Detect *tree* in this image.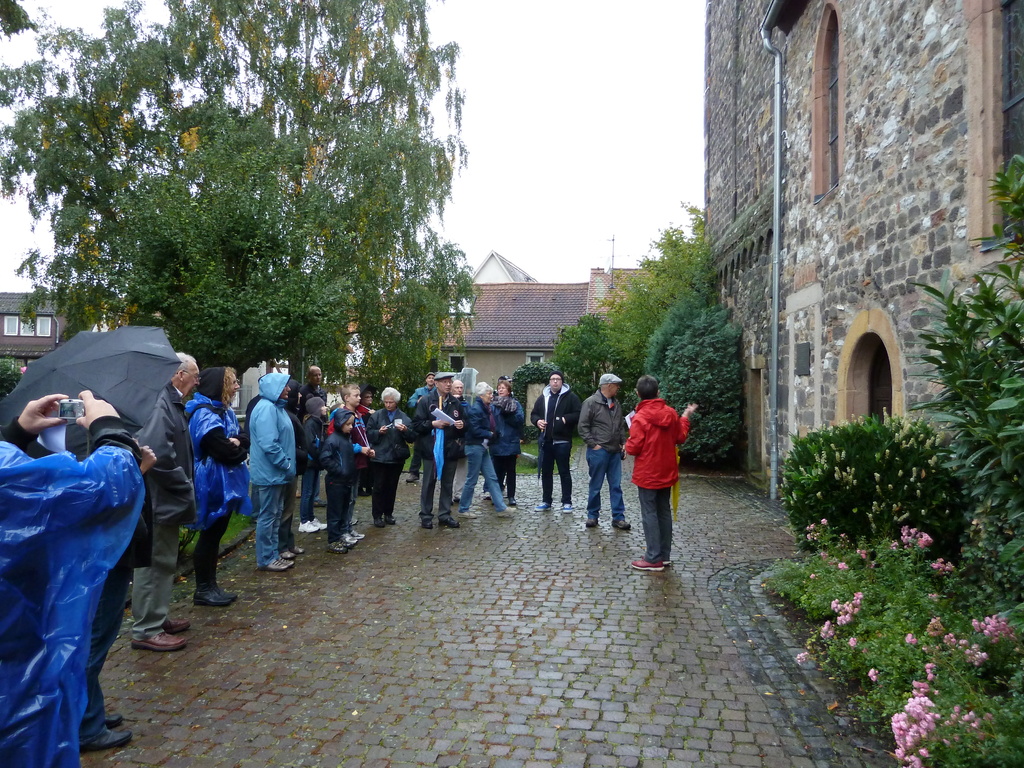
Detection: region(2, 4, 467, 404).
